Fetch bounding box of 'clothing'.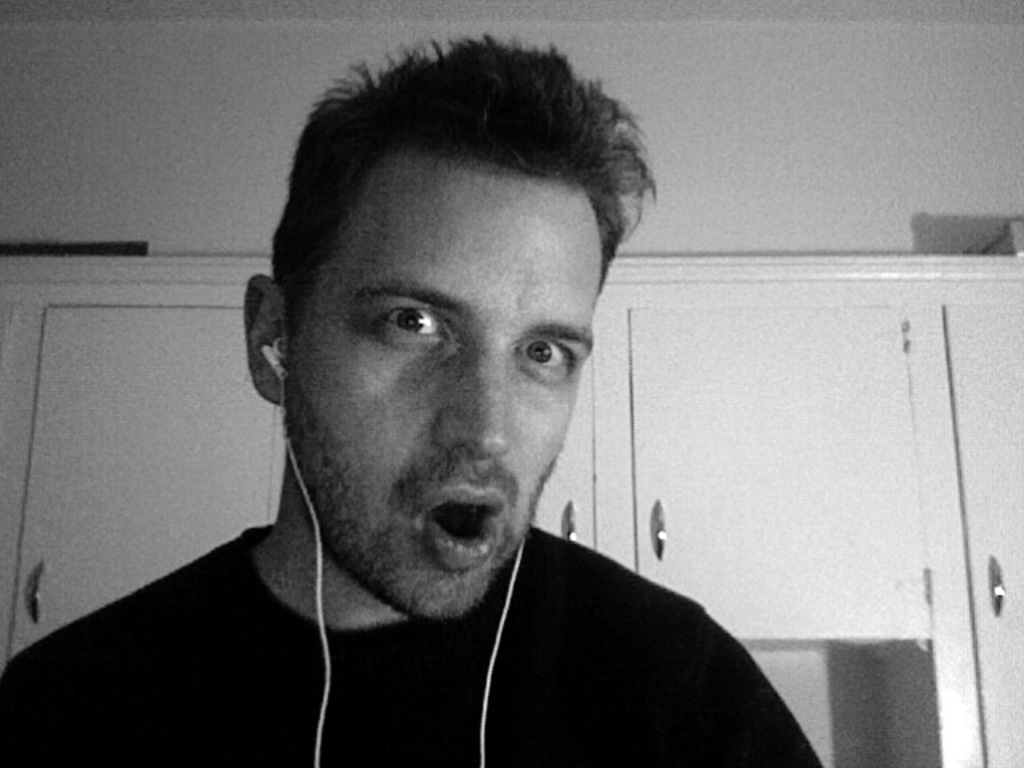
Bbox: select_region(0, 459, 848, 744).
